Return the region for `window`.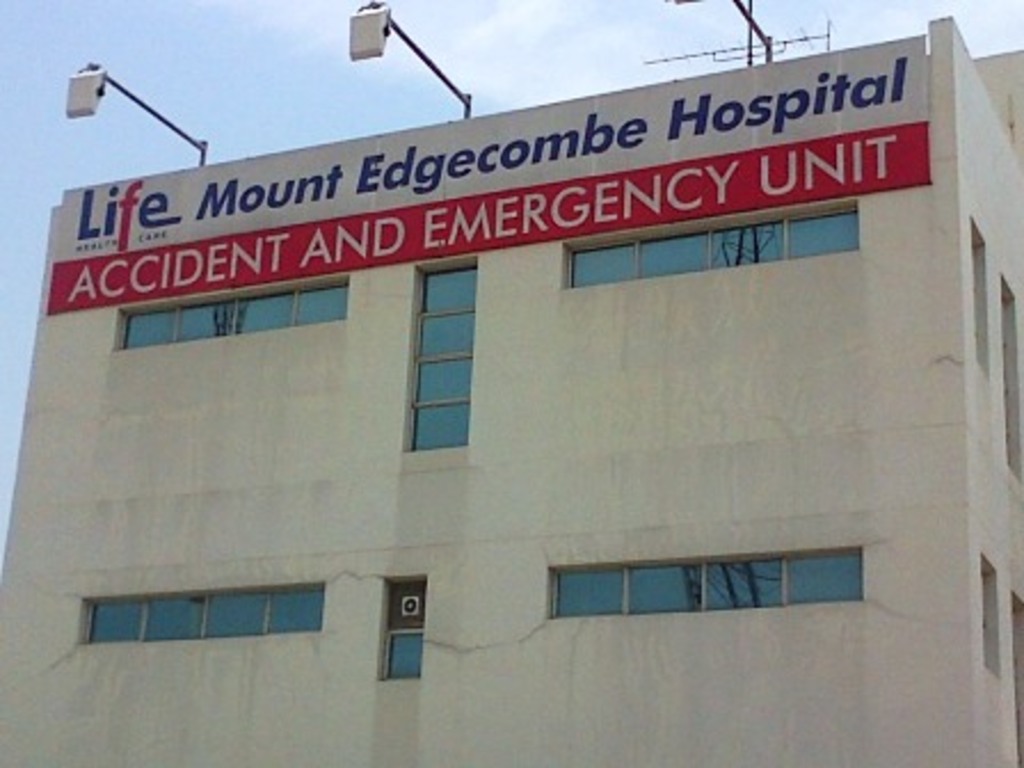
locate(391, 631, 421, 681).
